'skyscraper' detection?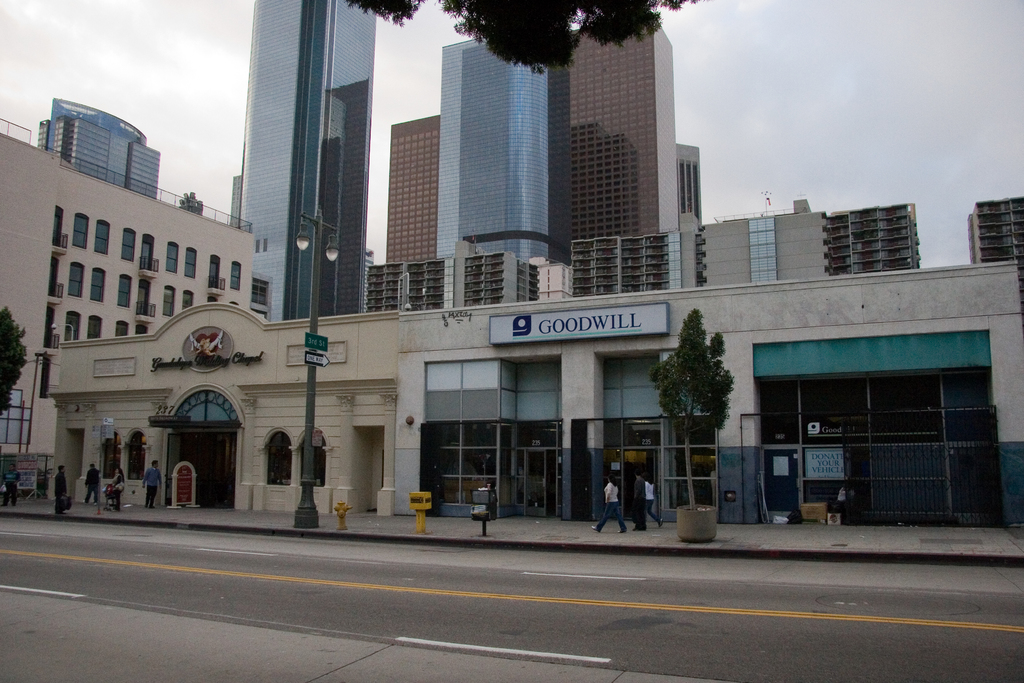
<region>429, 34, 558, 265</region>
